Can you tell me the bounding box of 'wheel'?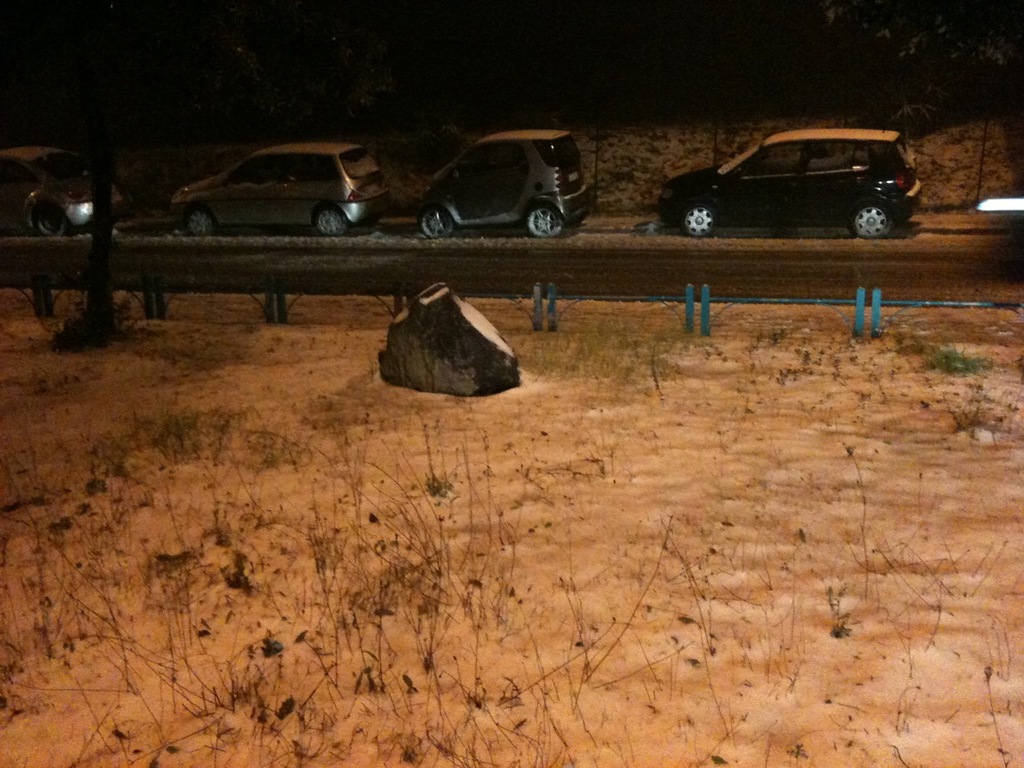
bbox=[525, 203, 569, 241].
